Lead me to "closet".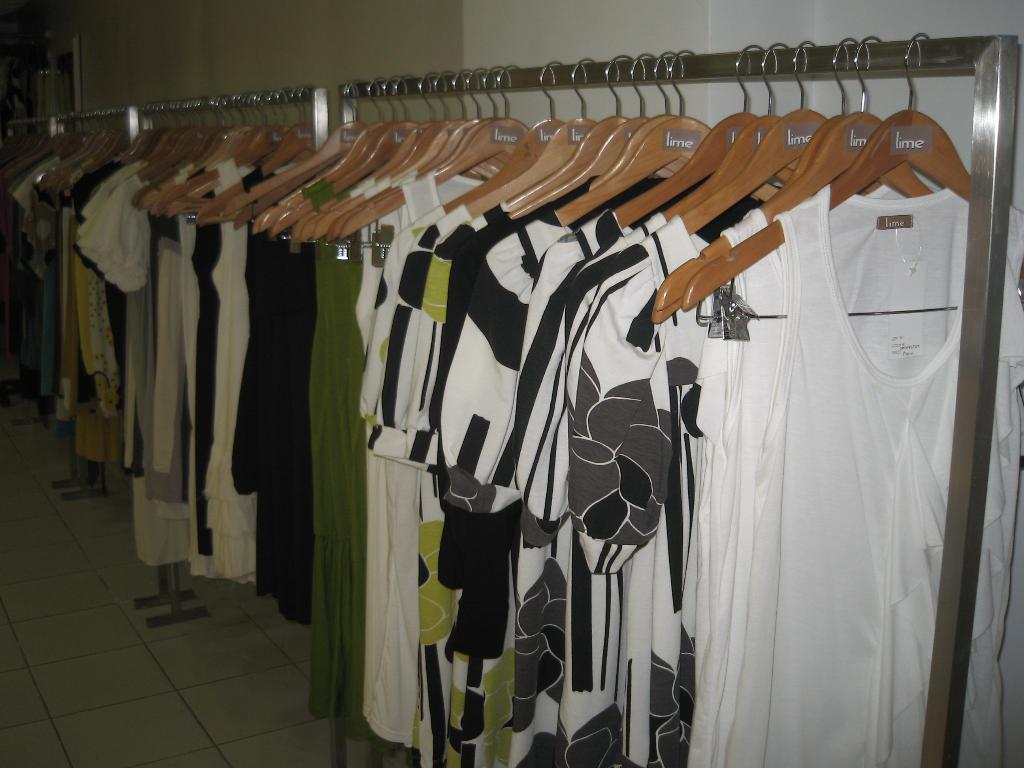
Lead to [x1=0, y1=31, x2=1023, y2=767].
